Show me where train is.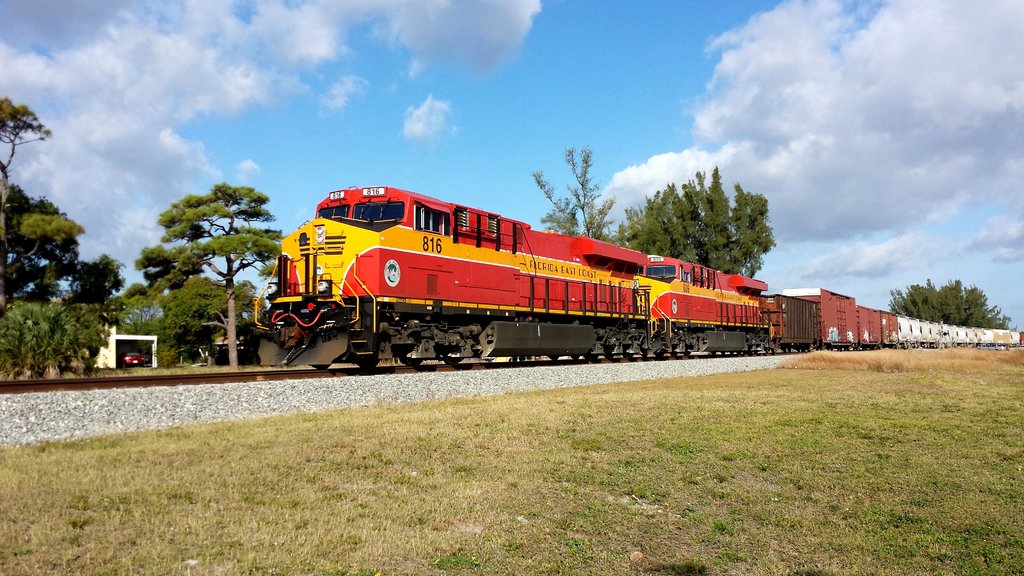
train is at <region>253, 186, 1023, 367</region>.
